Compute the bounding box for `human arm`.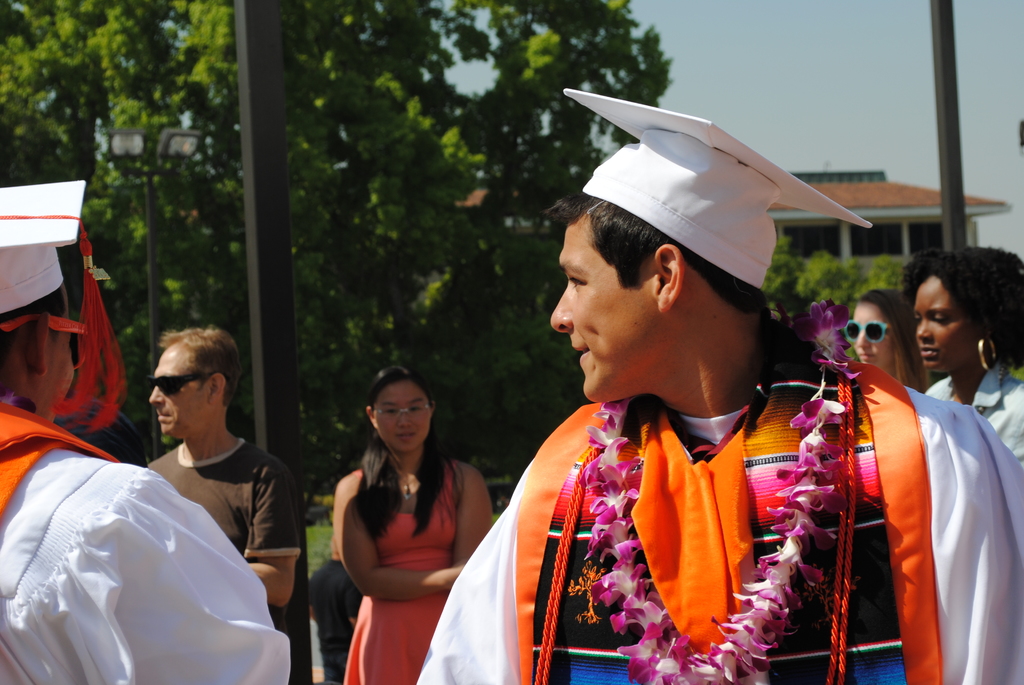
<bbox>242, 457, 301, 609</bbox>.
